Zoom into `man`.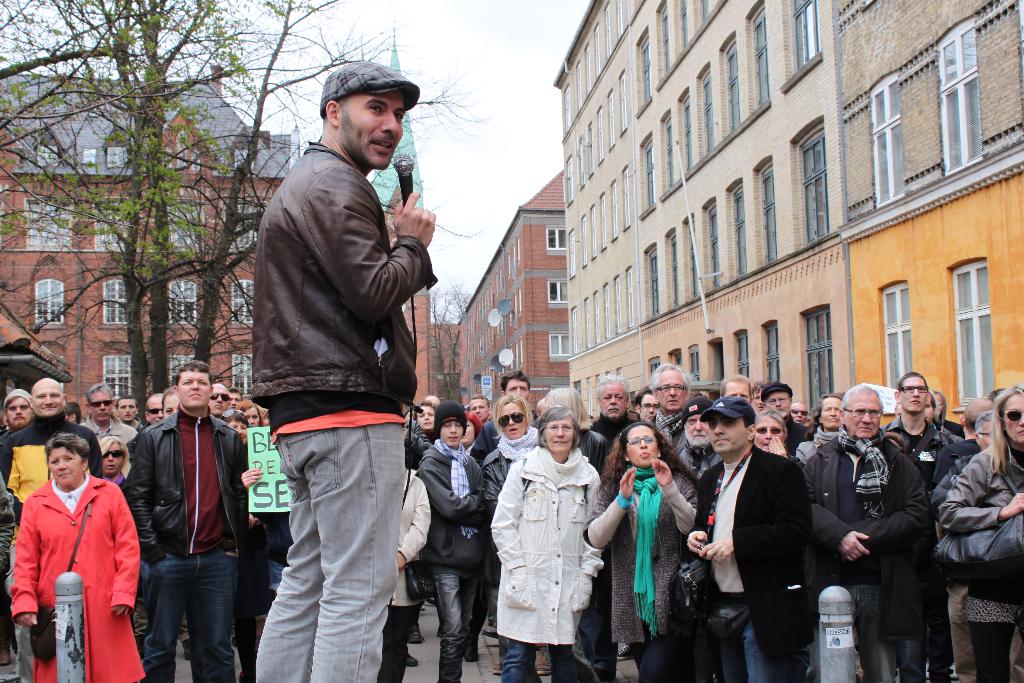
Zoom target: [681,397,817,682].
